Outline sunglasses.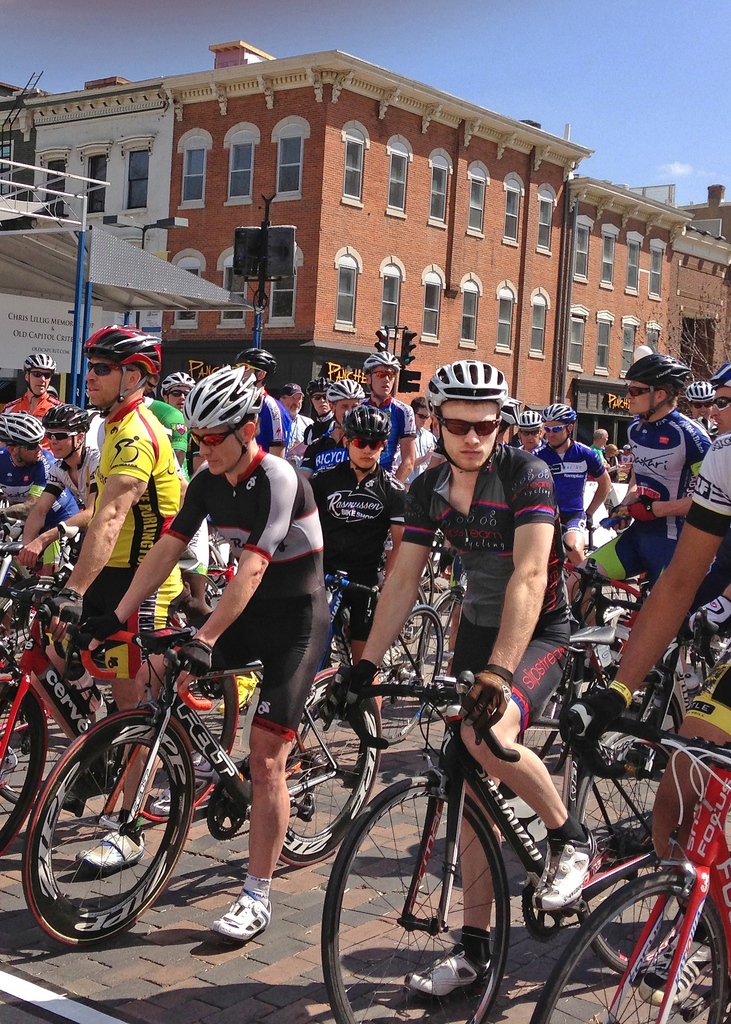
Outline: (521, 429, 539, 436).
